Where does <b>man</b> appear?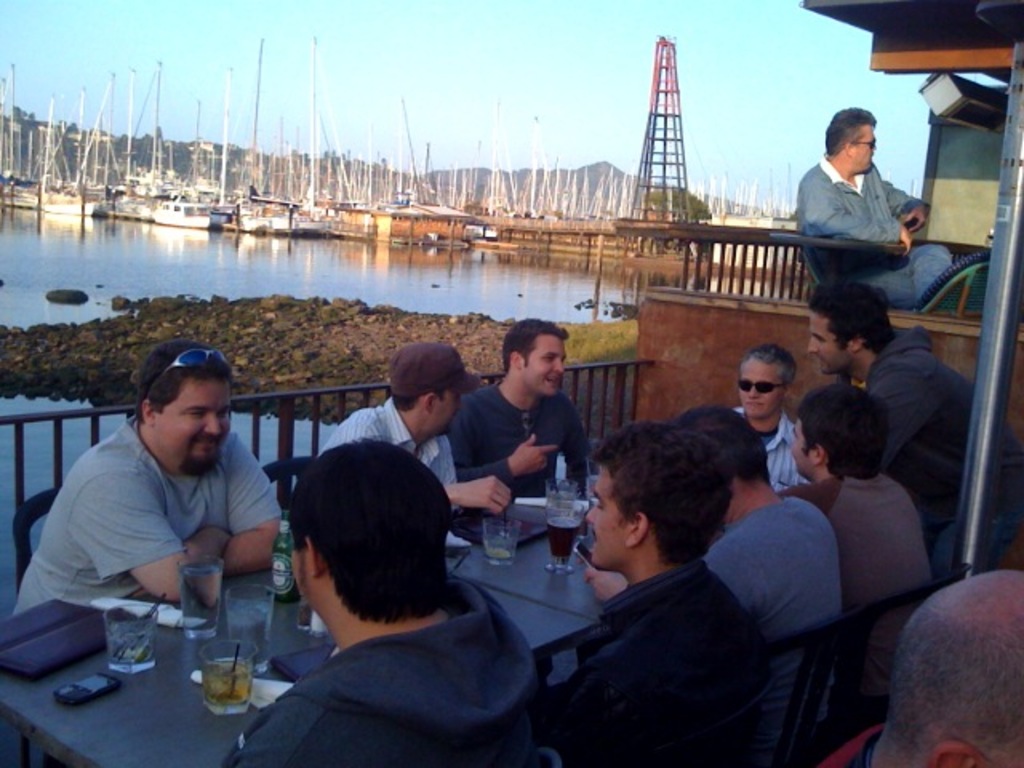
Appears at [781, 386, 936, 723].
